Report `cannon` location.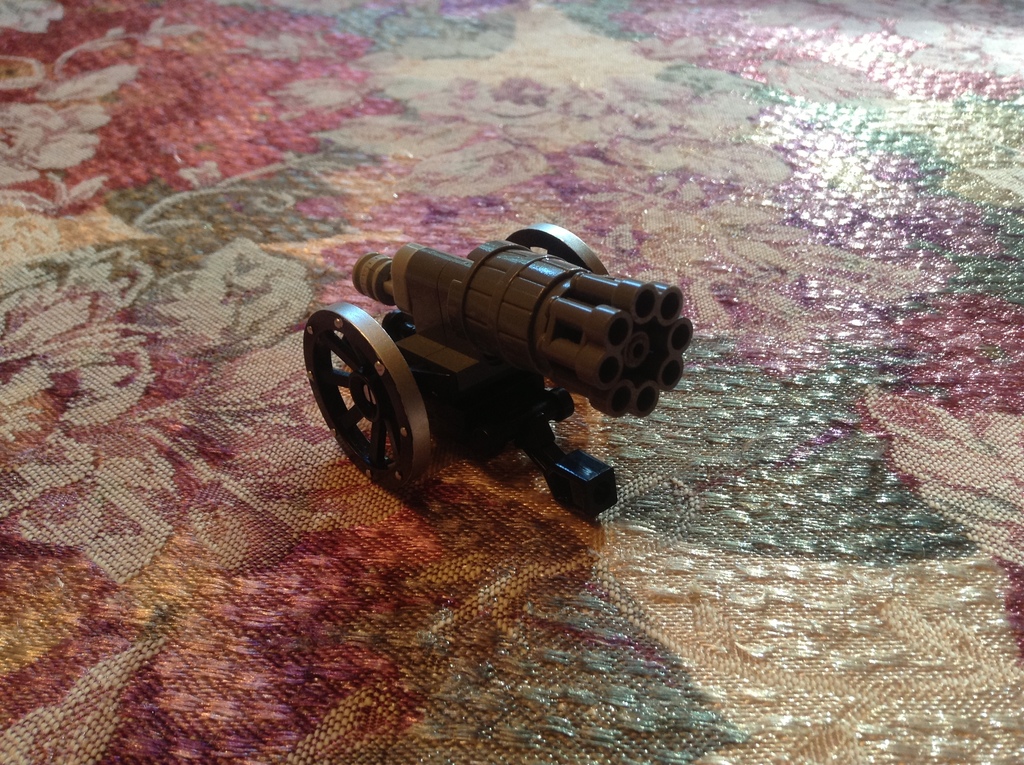
Report: [x1=303, y1=220, x2=694, y2=521].
